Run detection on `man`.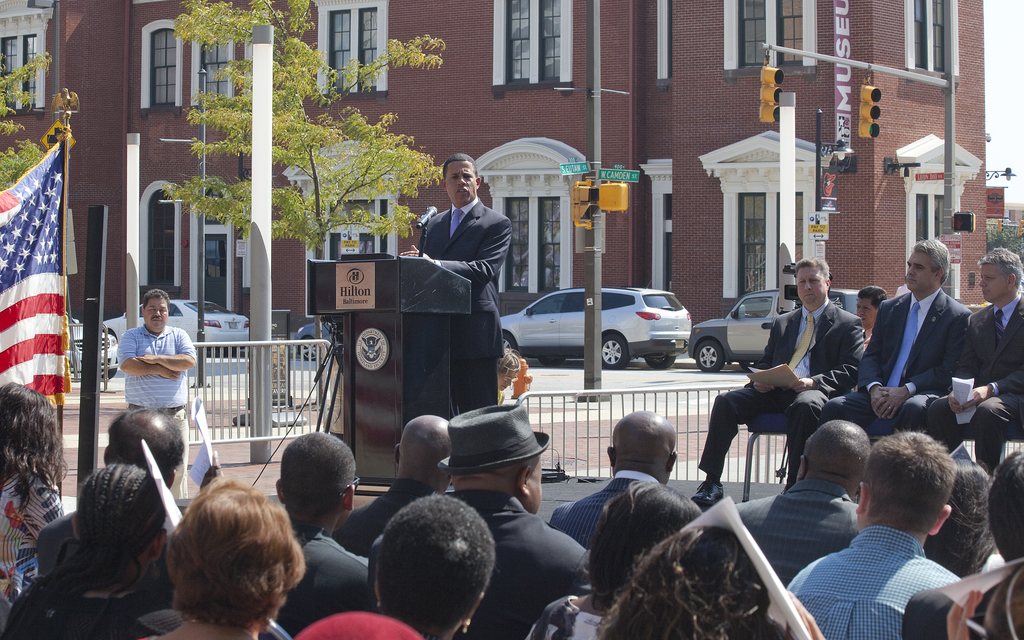
Result: select_region(925, 248, 1023, 477).
